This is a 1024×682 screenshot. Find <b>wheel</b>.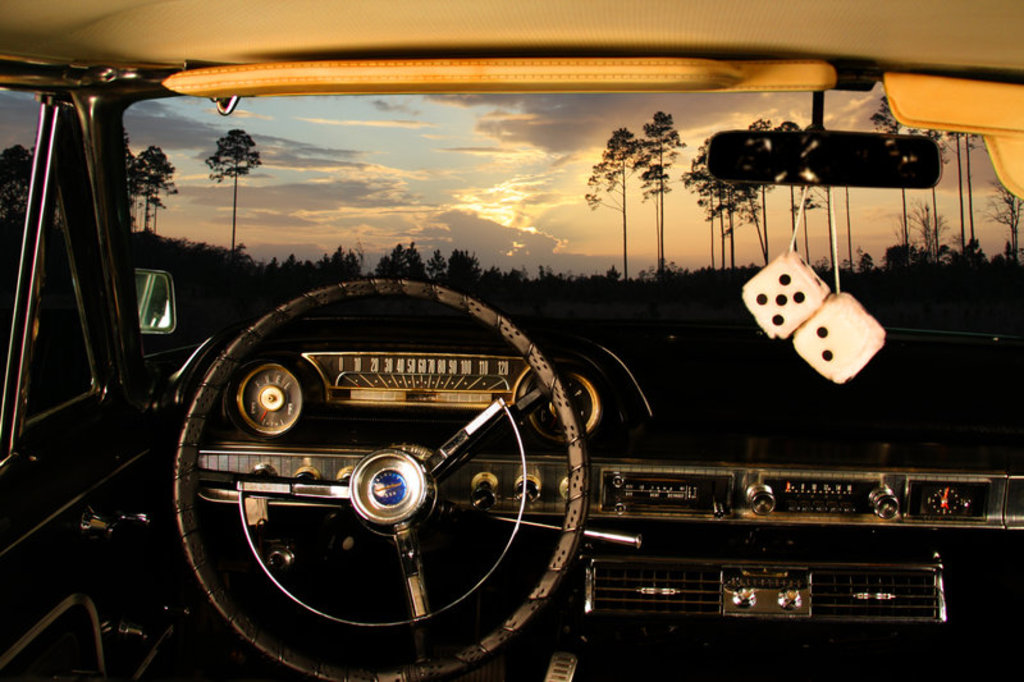
Bounding box: rect(166, 294, 600, 656).
